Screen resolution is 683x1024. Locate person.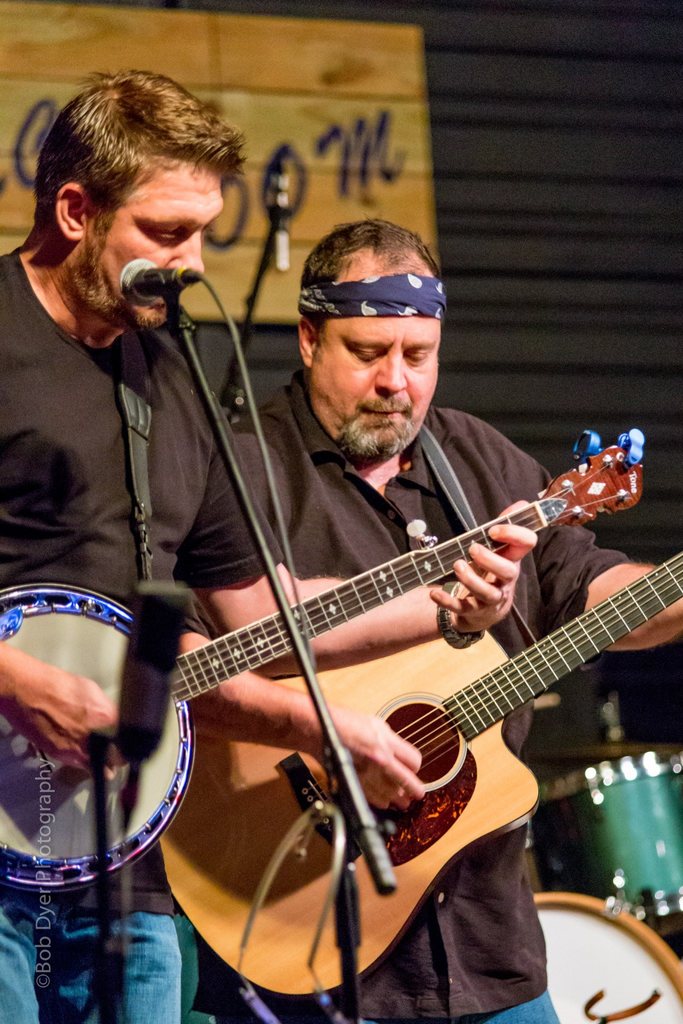
x1=0, y1=64, x2=525, y2=1005.
